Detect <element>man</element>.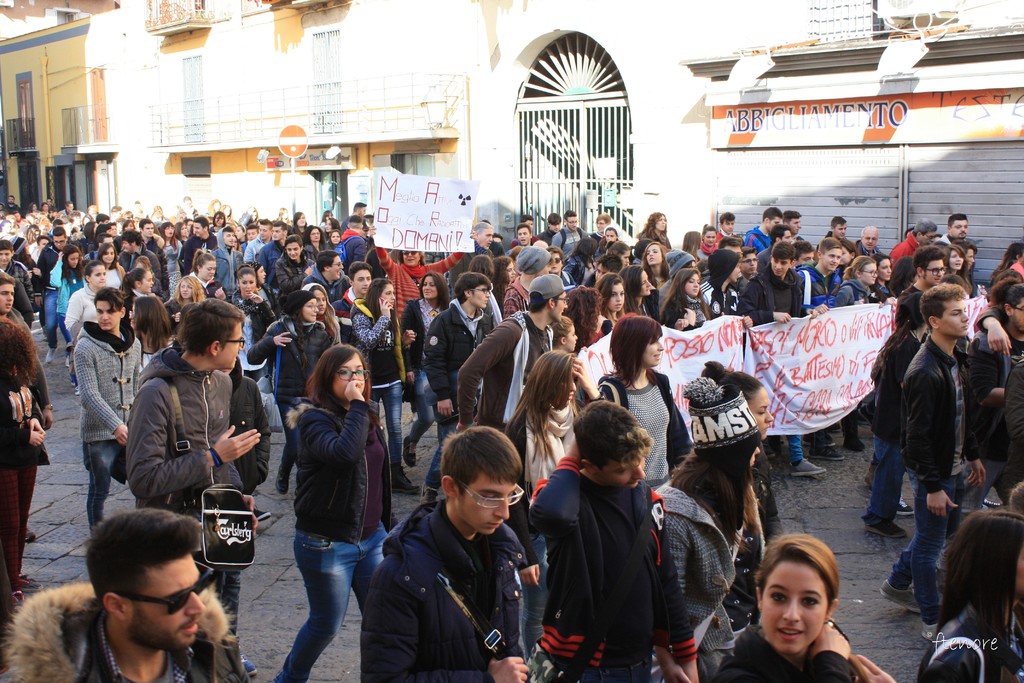
Detected at 207/226/247/300.
